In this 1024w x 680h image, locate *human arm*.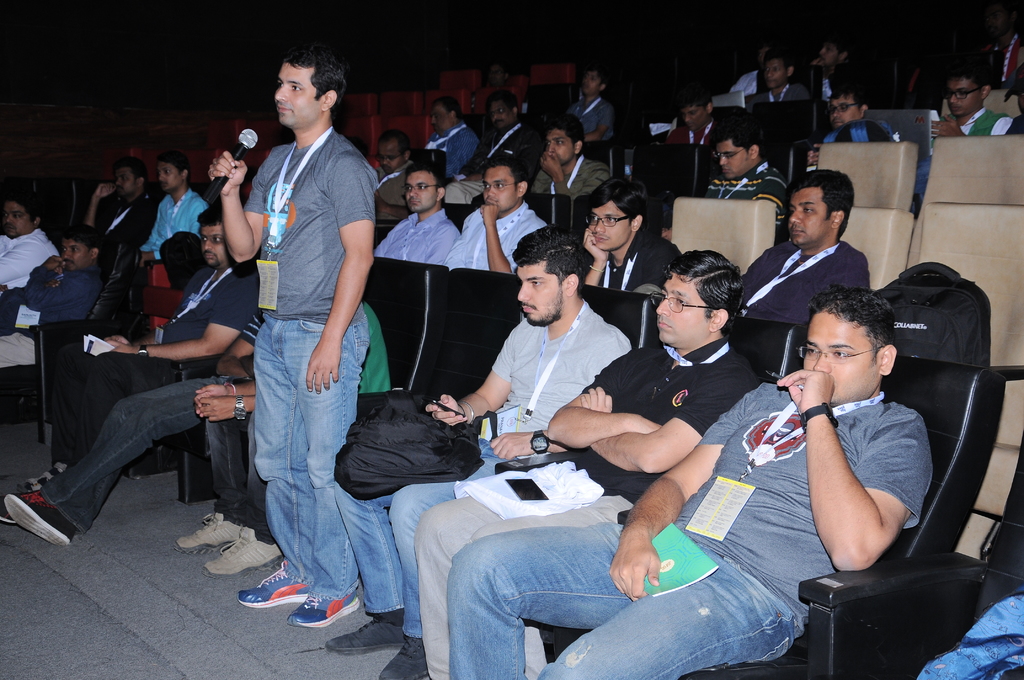
Bounding box: x1=801, y1=129, x2=829, y2=168.
